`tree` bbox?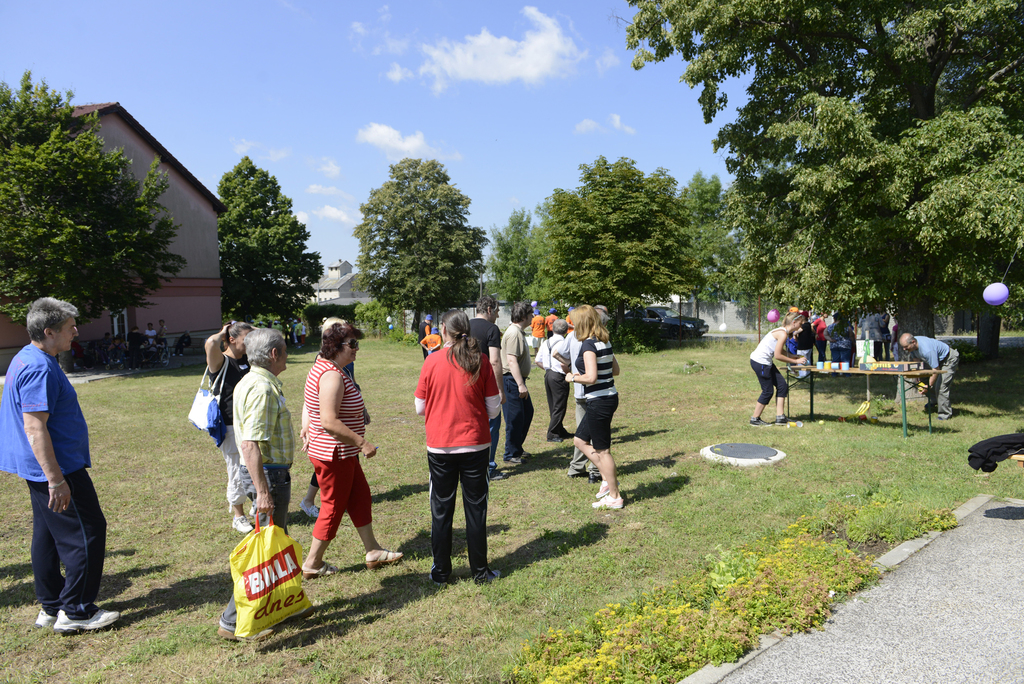
(left=485, top=200, right=540, bottom=310)
